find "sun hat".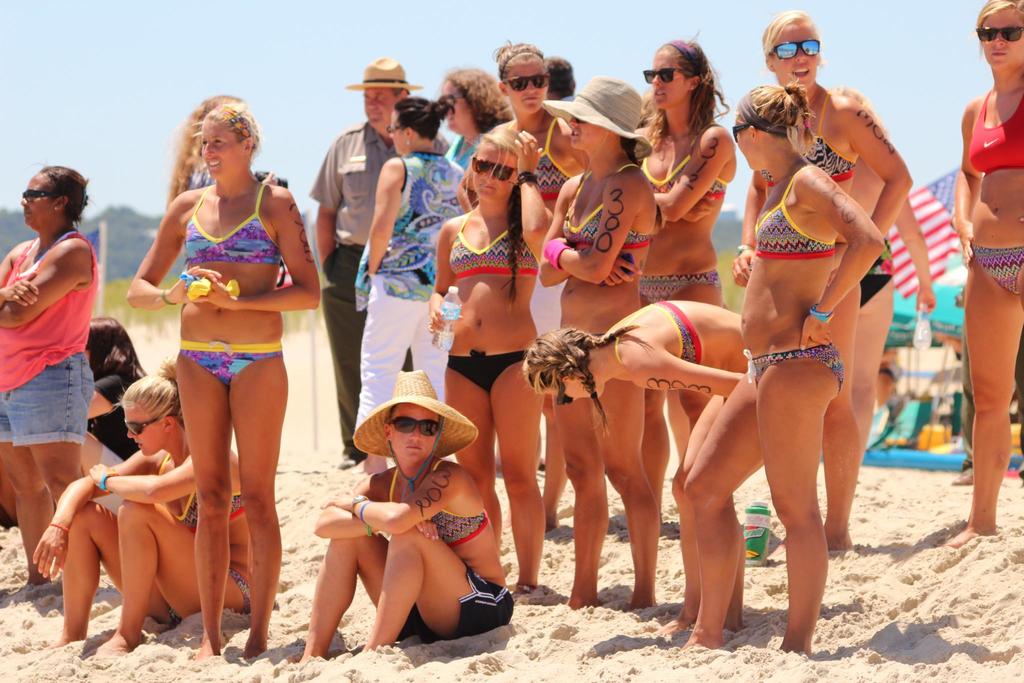
(342,52,419,95).
